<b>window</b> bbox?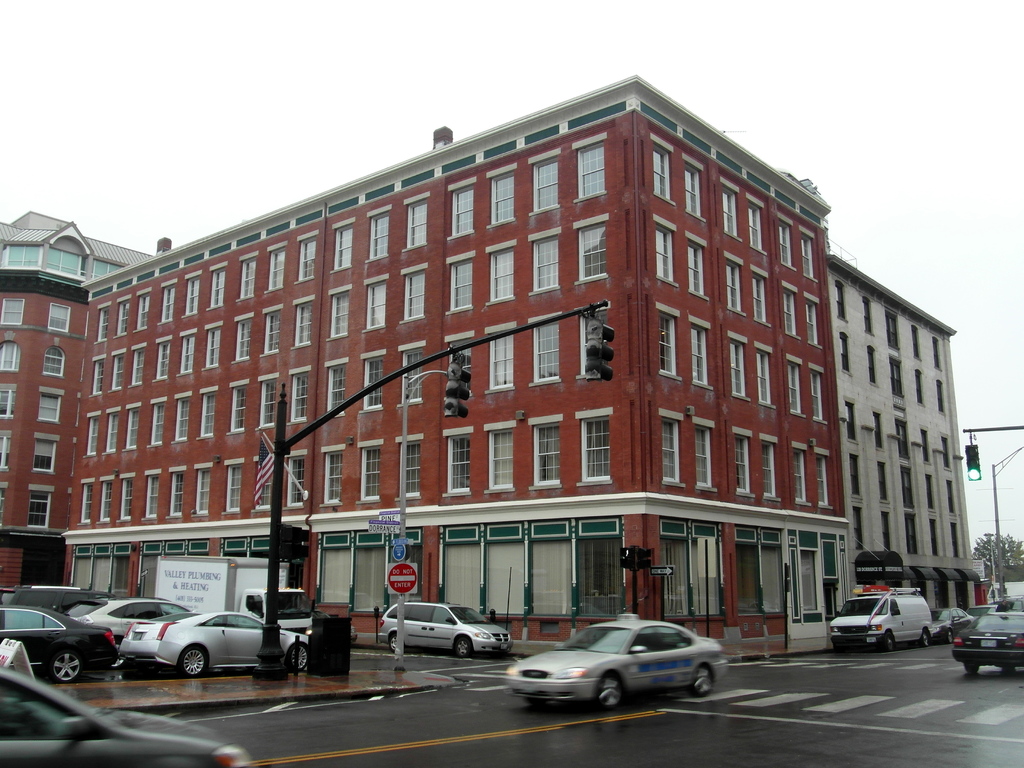
[left=169, top=472, right=183, bottom=514]
